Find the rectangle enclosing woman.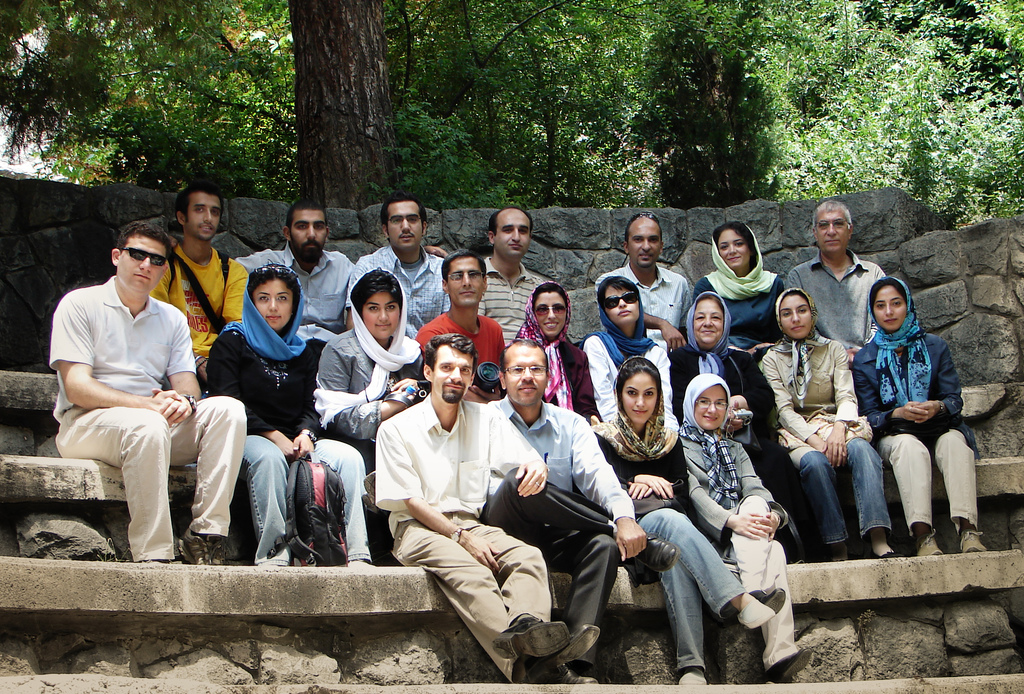
box(852, 265, 970, 547).
